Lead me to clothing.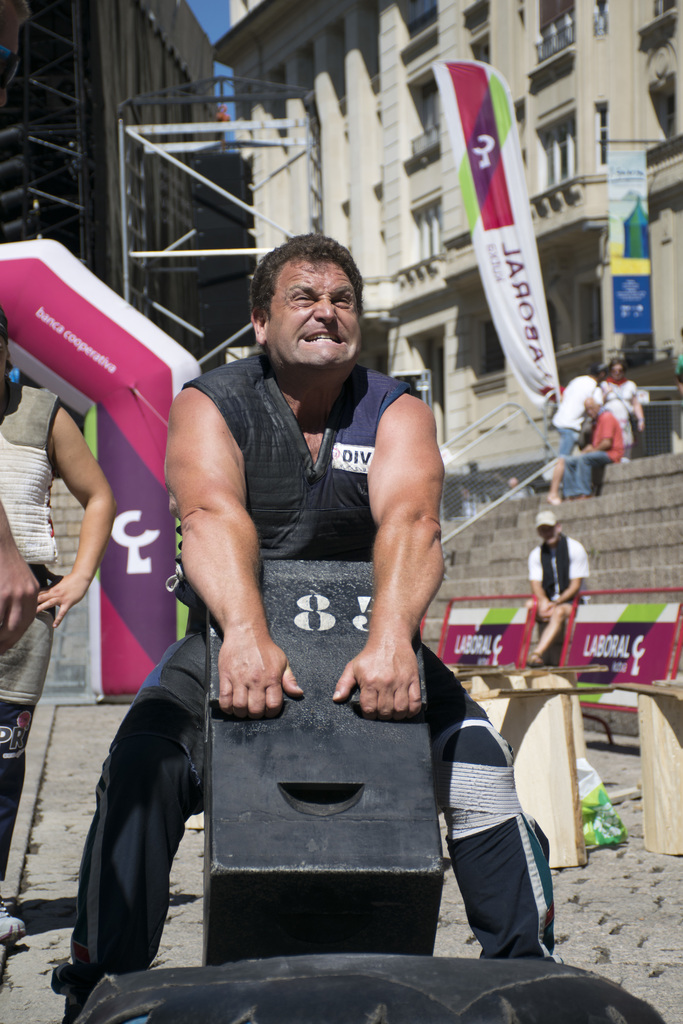
Lead to (left=60, top=356, right=557, bottom=1023).
